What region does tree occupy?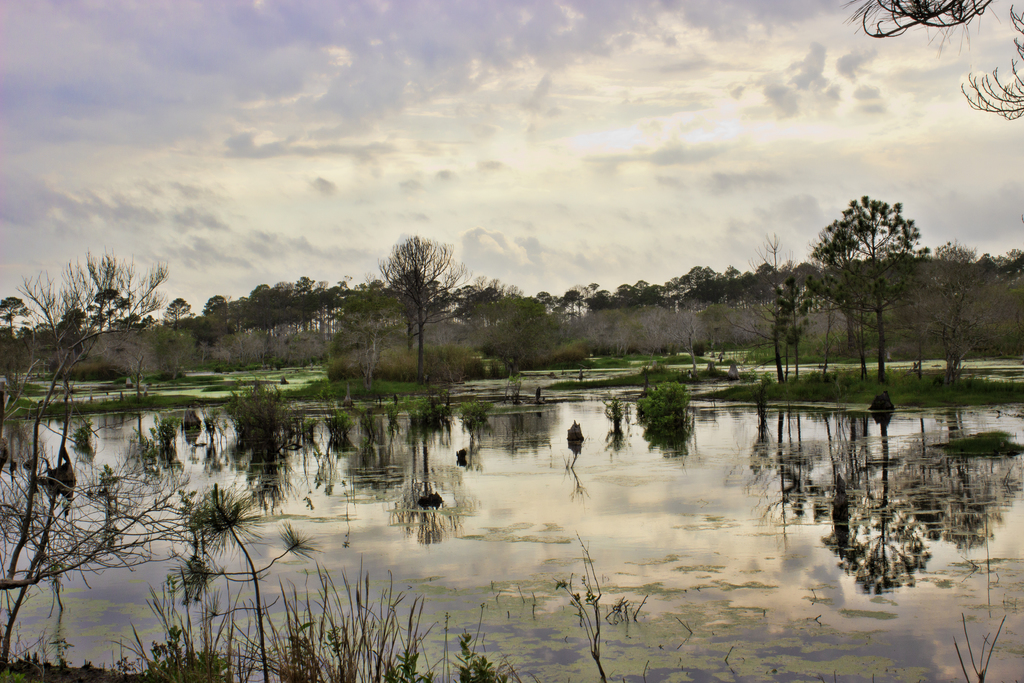
l=715, t=226, r=825, b=382.
